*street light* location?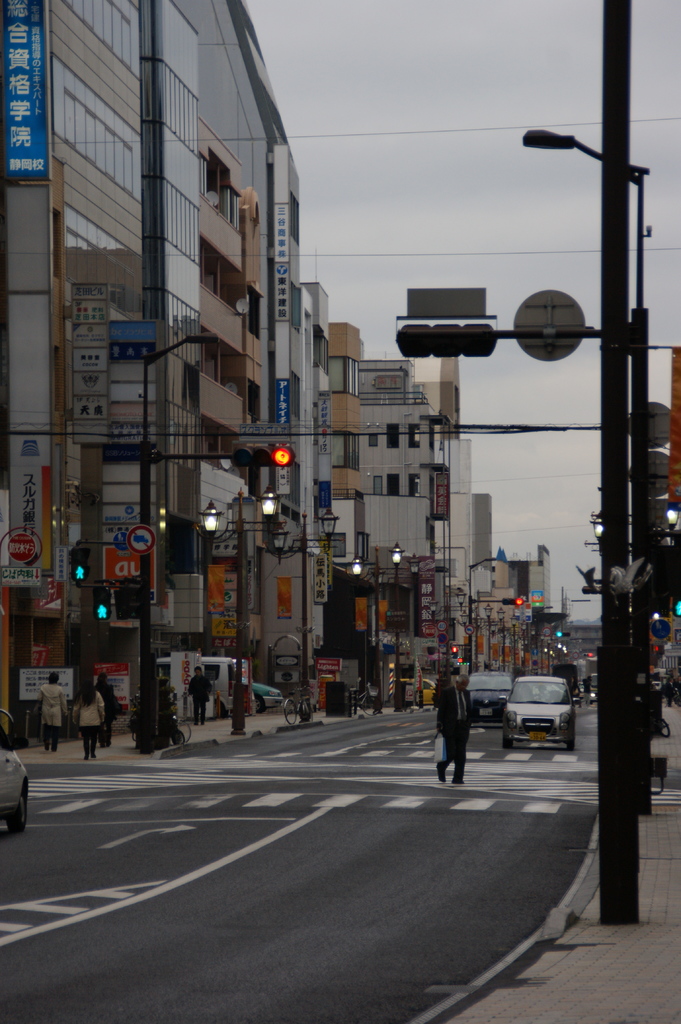
{"x1": 590, "y1": 503, "x2": 607, "y2": 552}
